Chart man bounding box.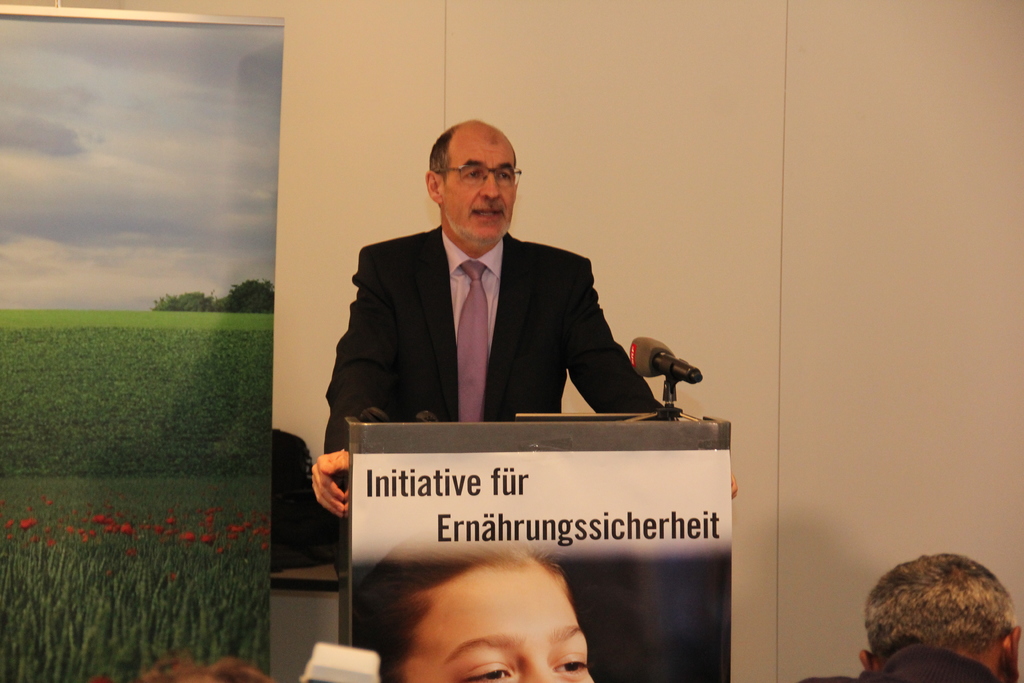
Charted: bbox=[328, 129, 650, 478].
